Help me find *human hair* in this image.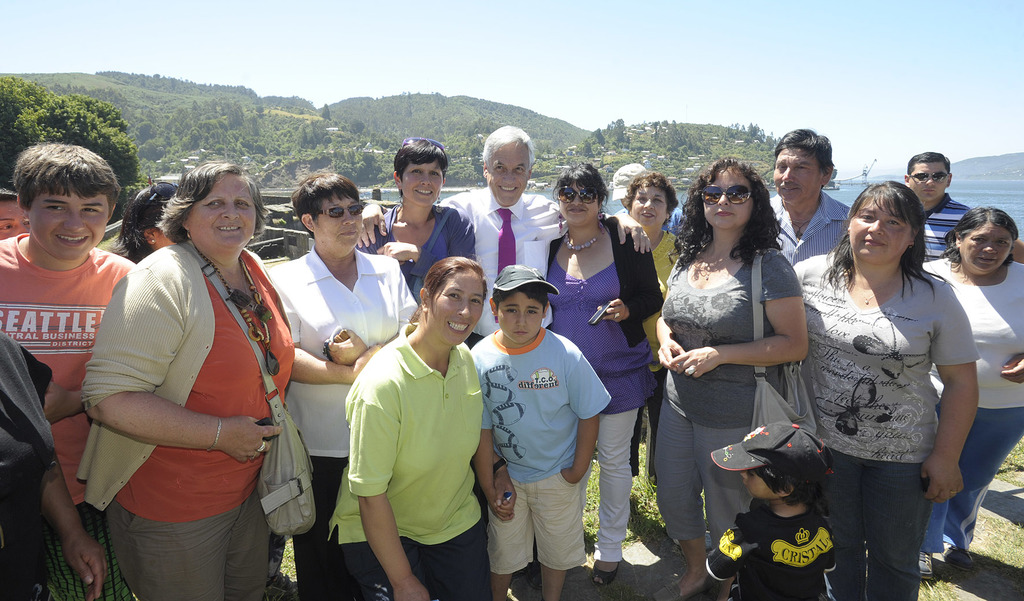
Found it: (x1=392, y1=135, x2=440, y2=181).
